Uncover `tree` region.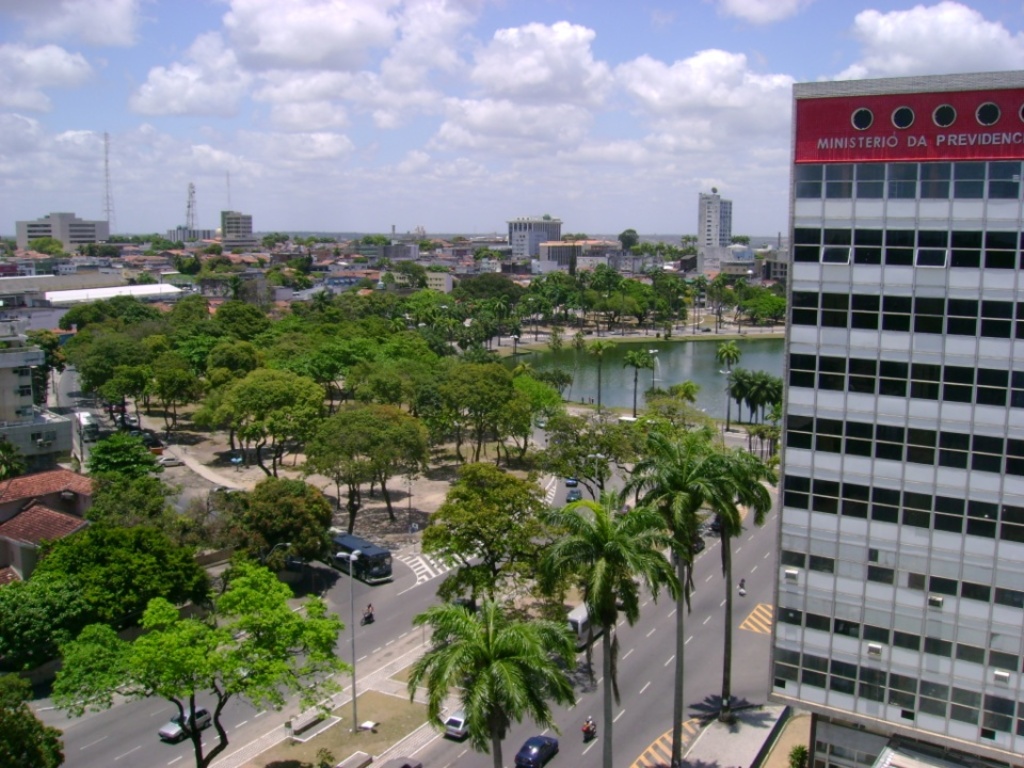
Uncovered: 511 377 558 413.
